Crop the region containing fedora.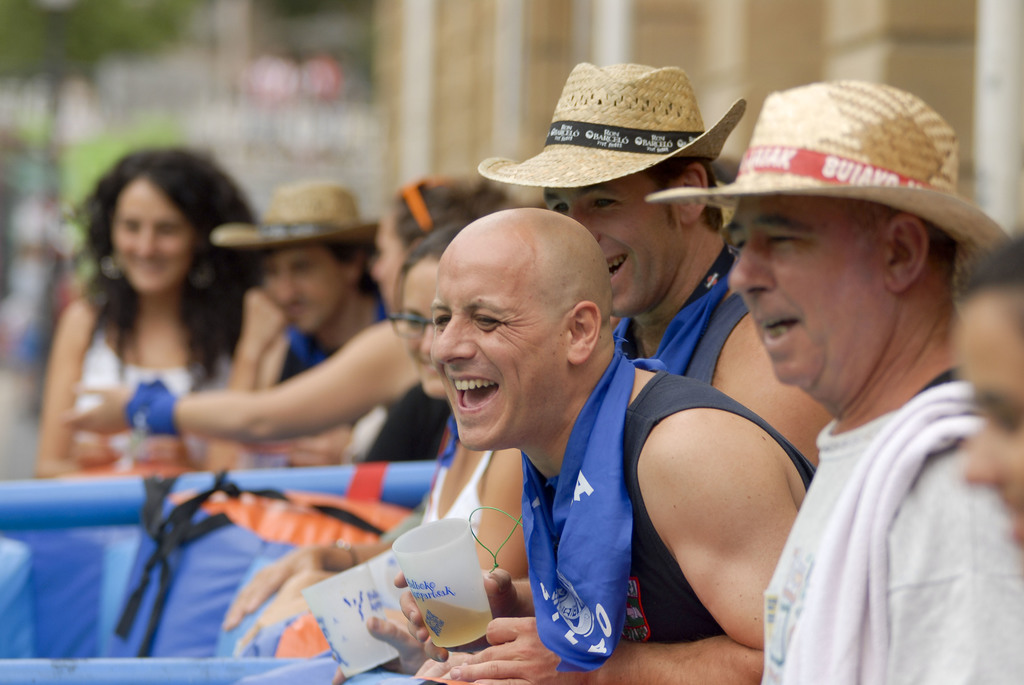
Crop region: Rect(474, 58, 744, 192).
